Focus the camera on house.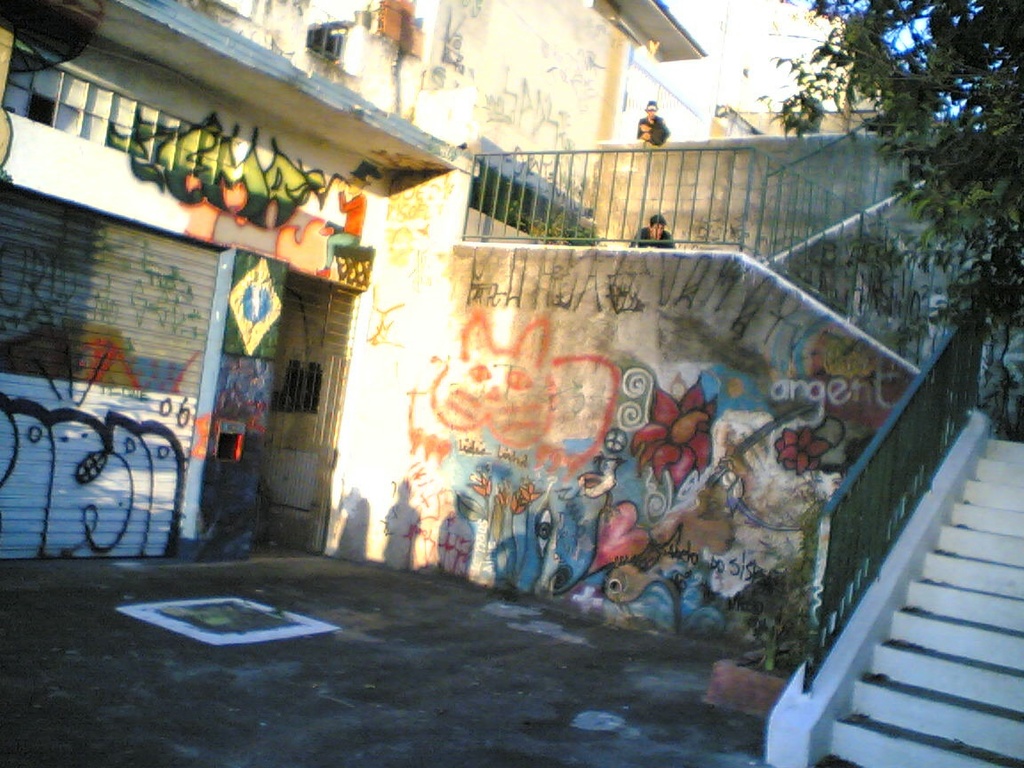
Focus region: BBox(17, 52, 446, 538).
